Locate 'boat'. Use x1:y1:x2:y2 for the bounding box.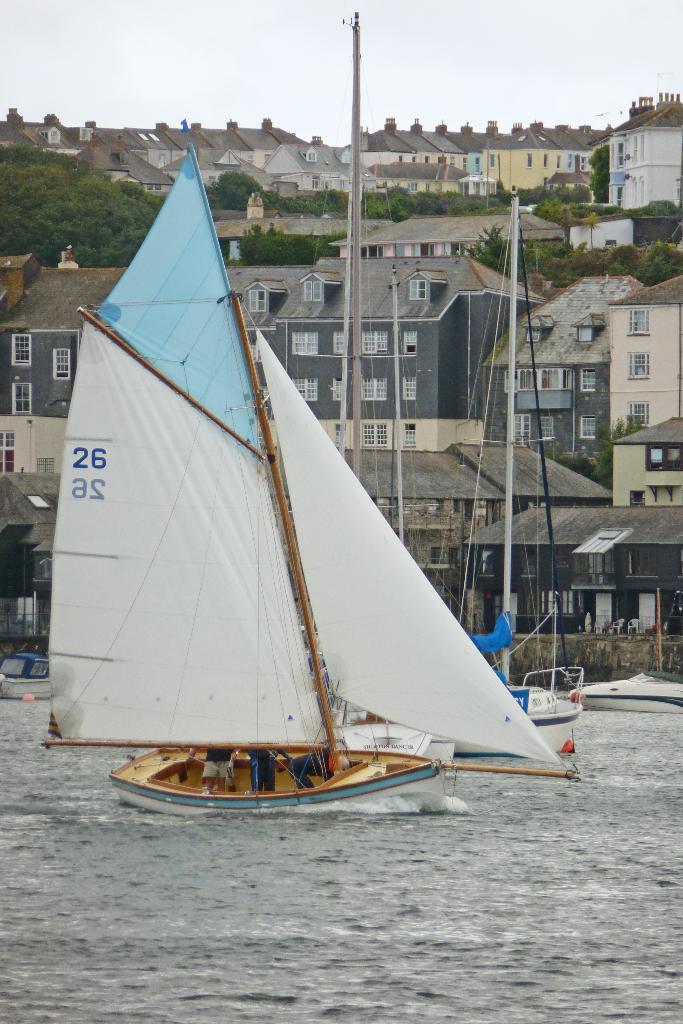
0:661:53:698.
